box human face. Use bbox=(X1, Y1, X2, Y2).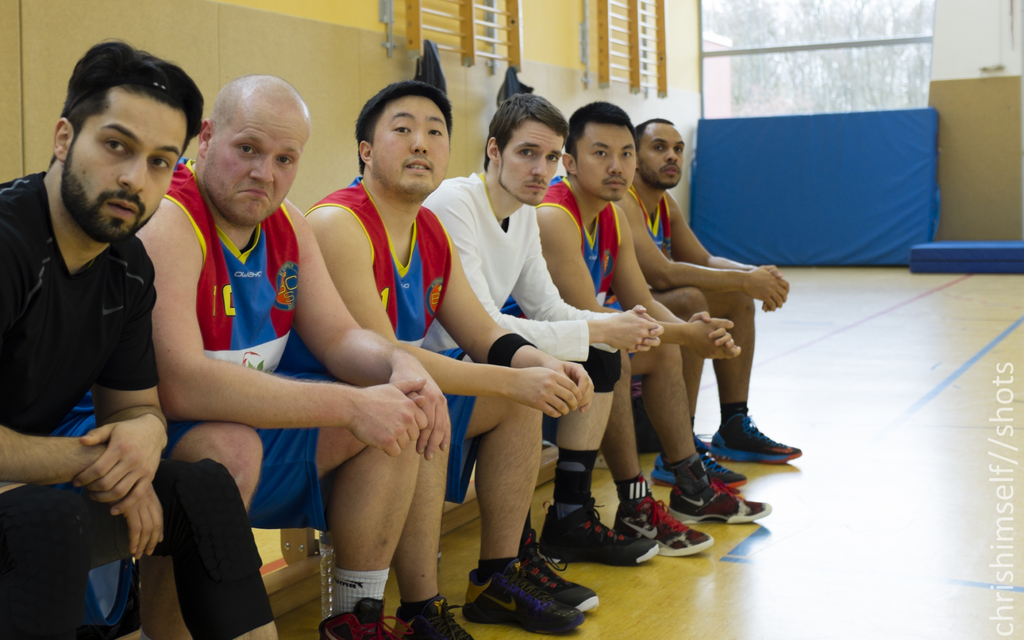
bbox=(207, 106, 312, 223).
